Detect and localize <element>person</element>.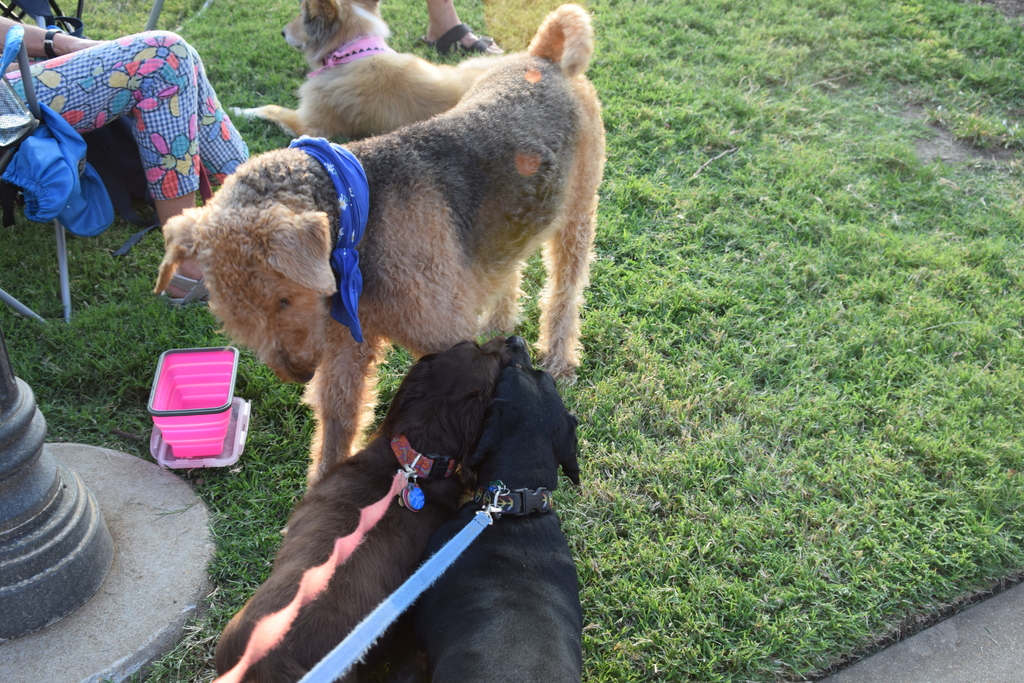
Localized at [0,15,255,306].
